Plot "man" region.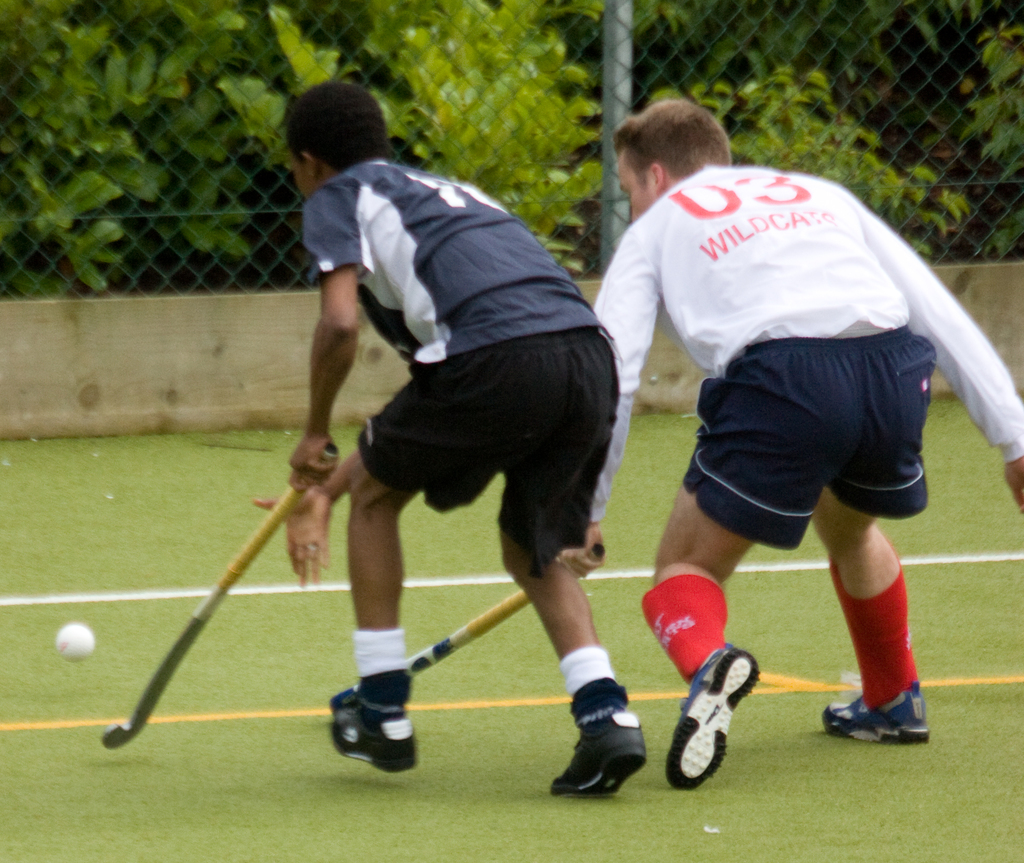
Plotted at detection(449, 97, 929, 755).
